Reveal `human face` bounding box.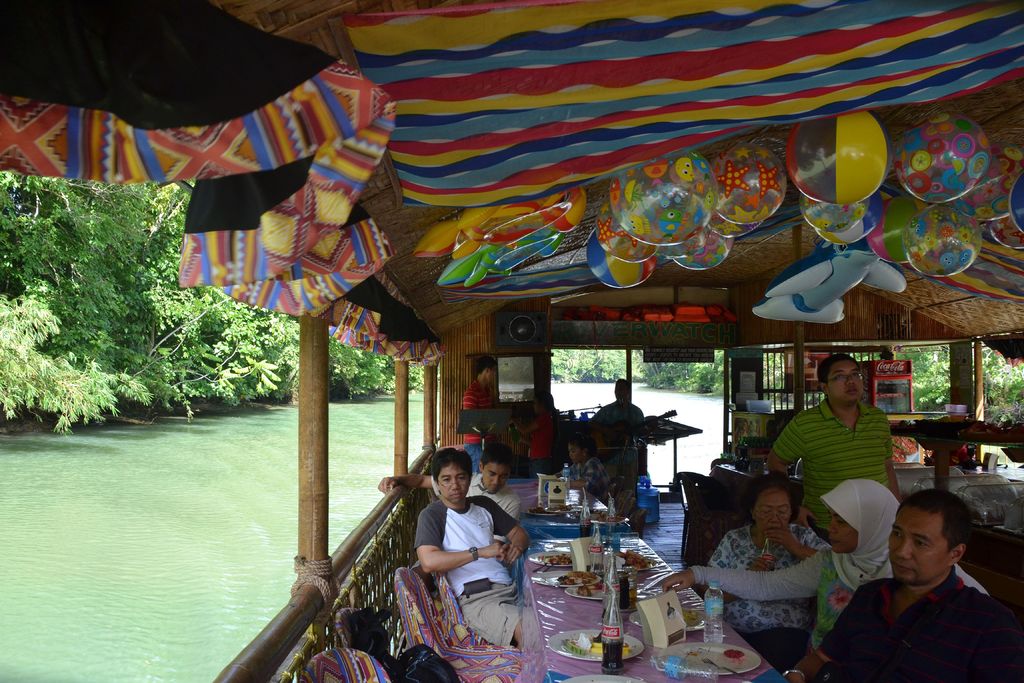
Revealed: 566,443,584,463.
